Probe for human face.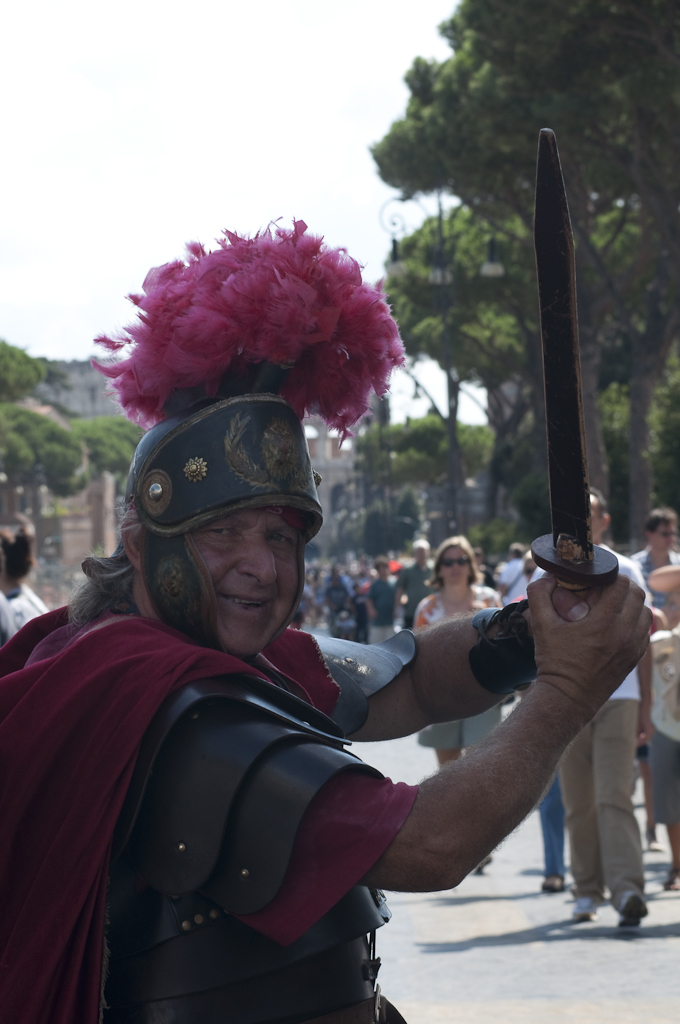
Probe result: bbox(185, 512, 298, 656).
